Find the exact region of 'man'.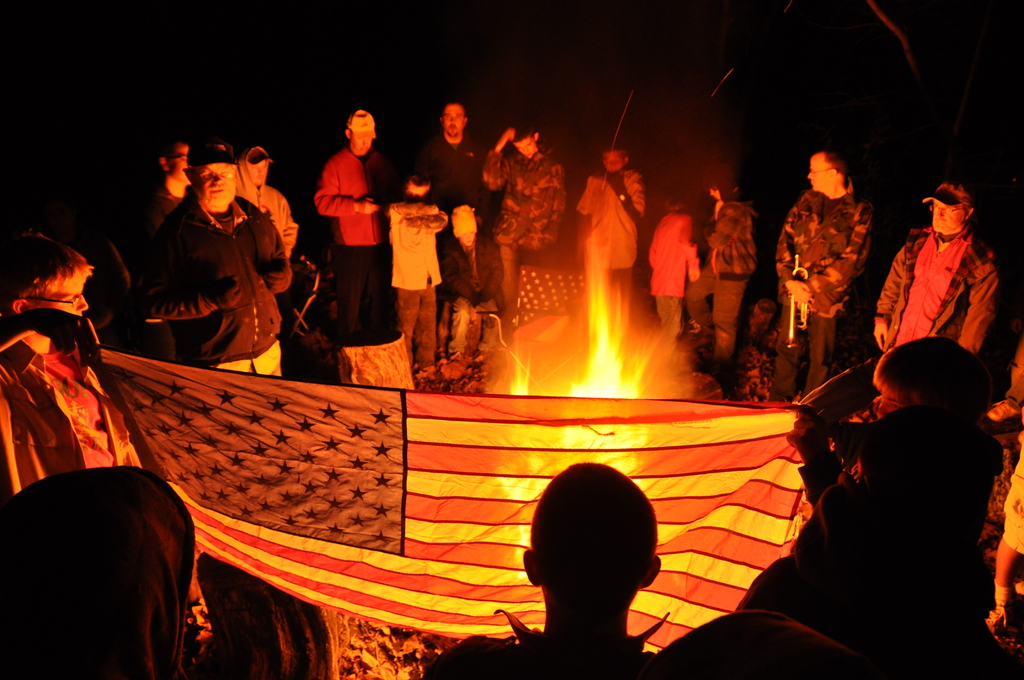
Exact region: <region>483, 122, 572, 255</region>.
